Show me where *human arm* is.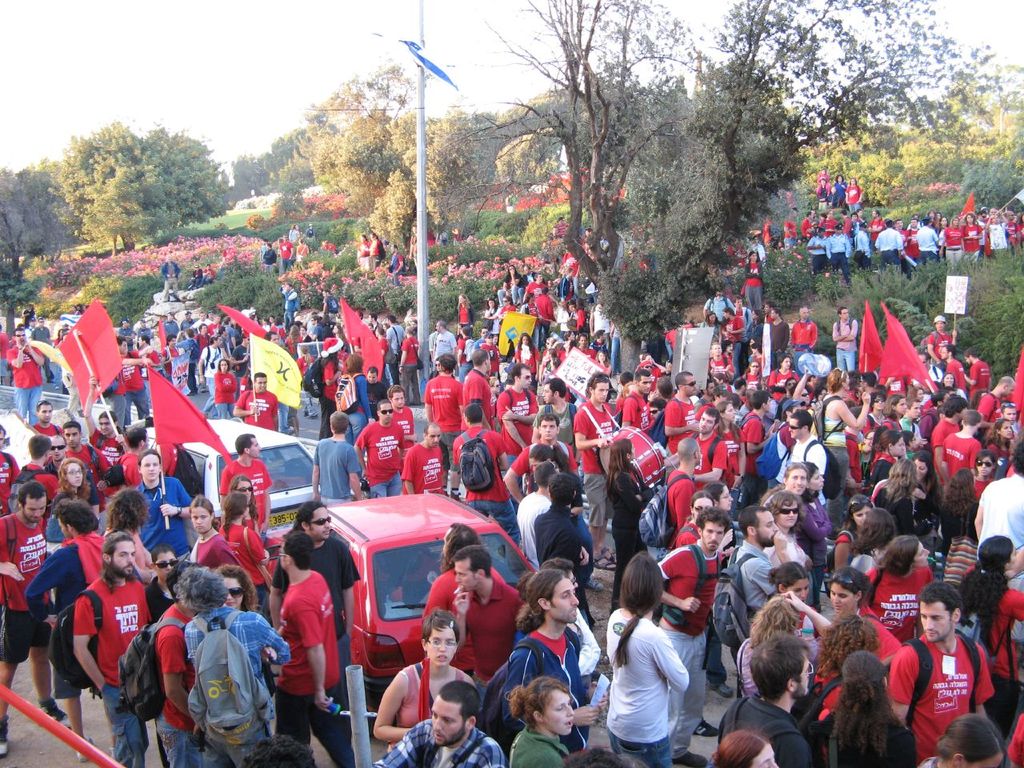
*human arm* is at pyautogui.locateOnScreen(215, 546, 231, 564).
